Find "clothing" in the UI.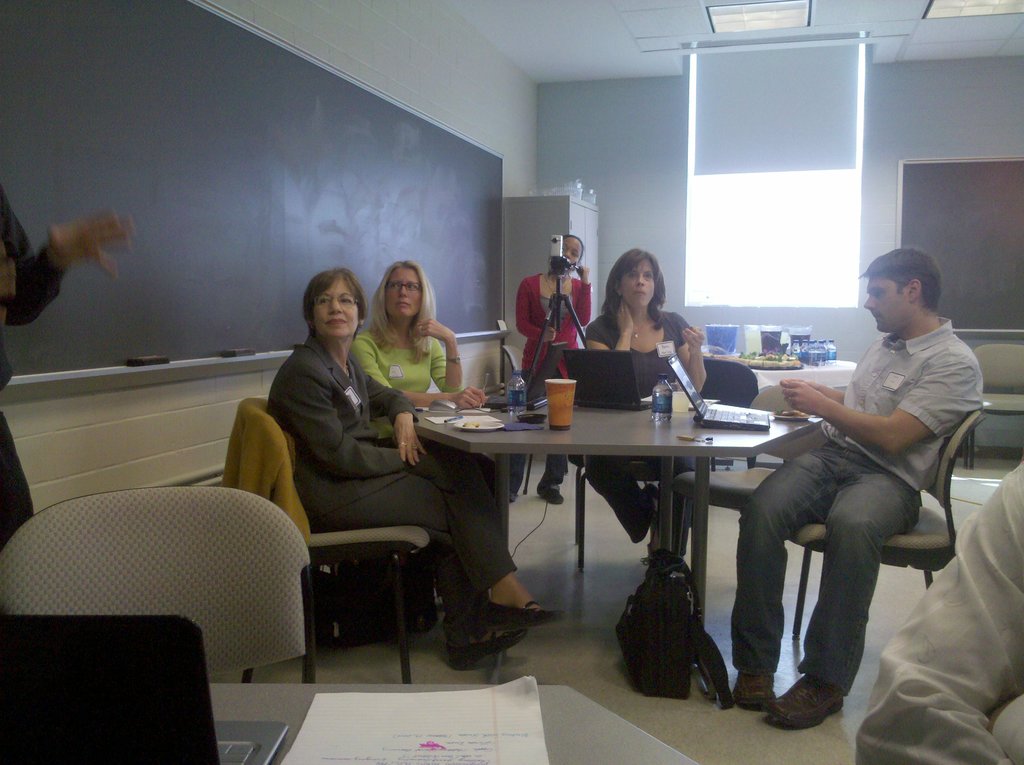
UI element at [left=576, top=297, right=683, bottom=545].
